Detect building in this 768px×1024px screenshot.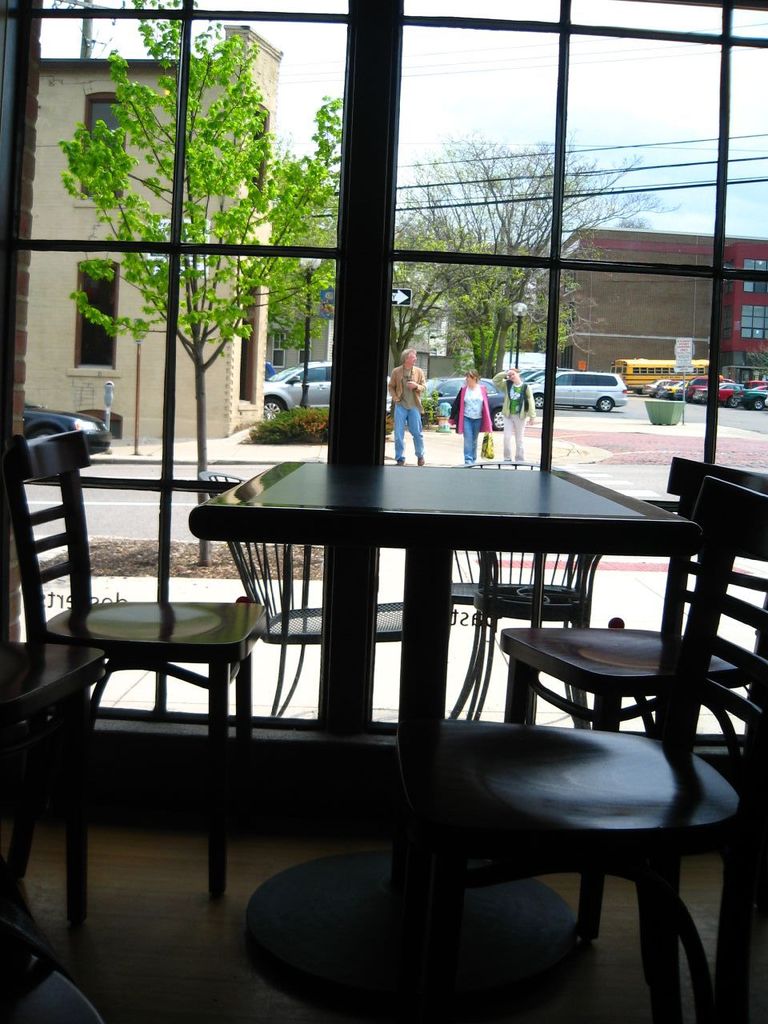
Detection: (x1=0, y1=0, x2=767, y2=1023).
